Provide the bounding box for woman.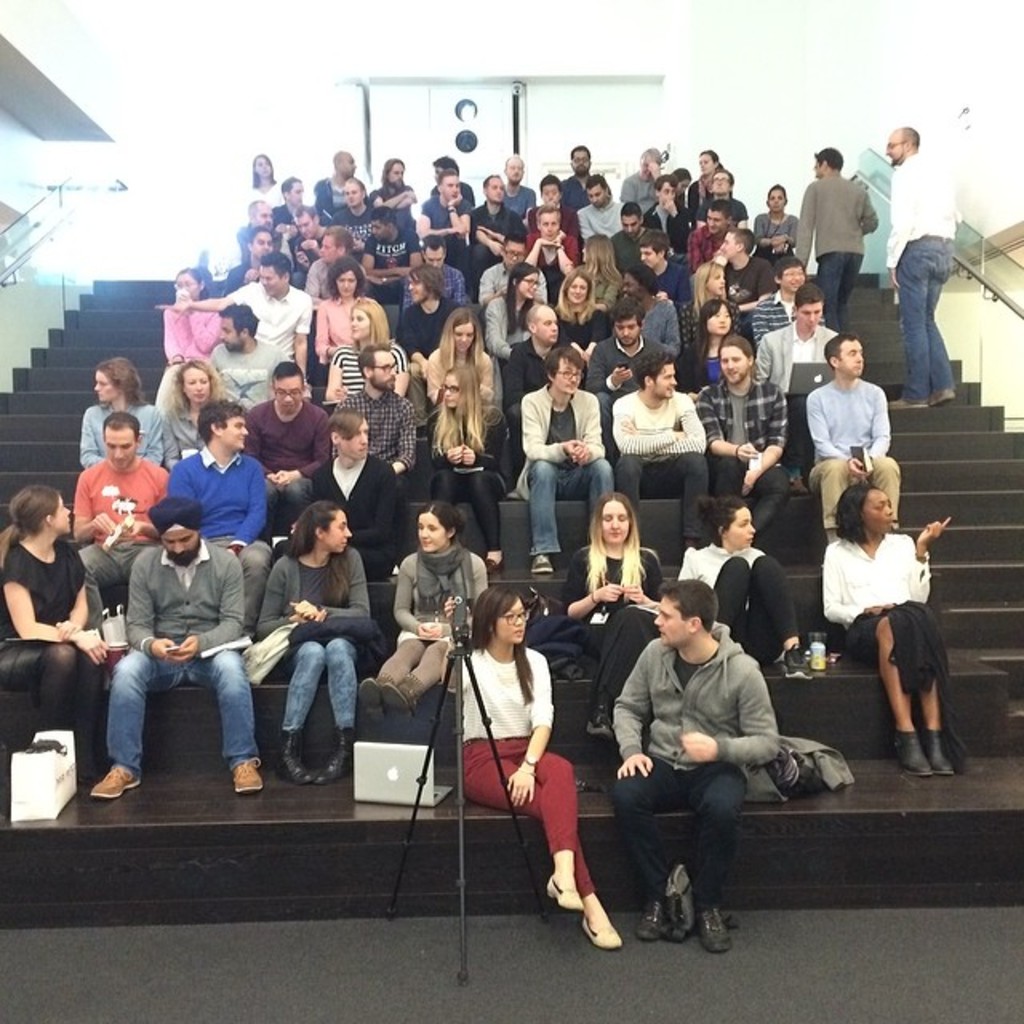
{"x1": 163, "y1": 366, "x2": 230, "y2": 475}.
